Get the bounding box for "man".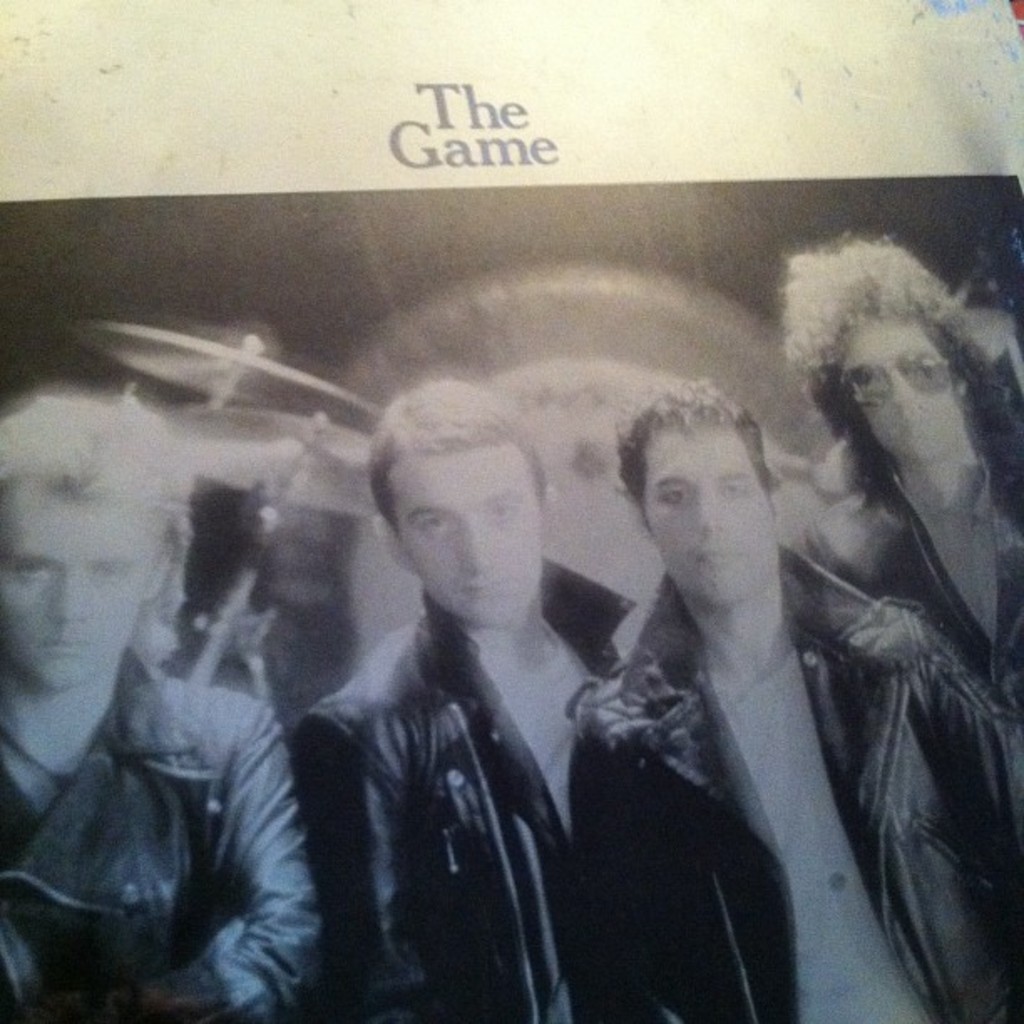
<region>0, 380, 328, 1022</region>.
